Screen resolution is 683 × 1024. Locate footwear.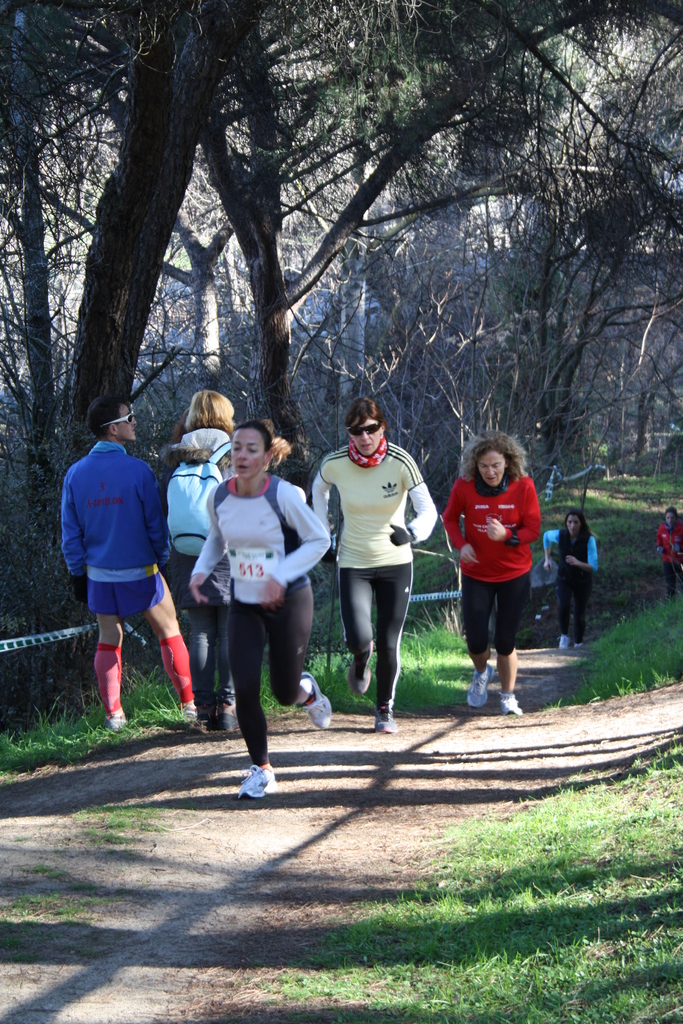
x1=199, y1=699, x2=210, y2=732.
